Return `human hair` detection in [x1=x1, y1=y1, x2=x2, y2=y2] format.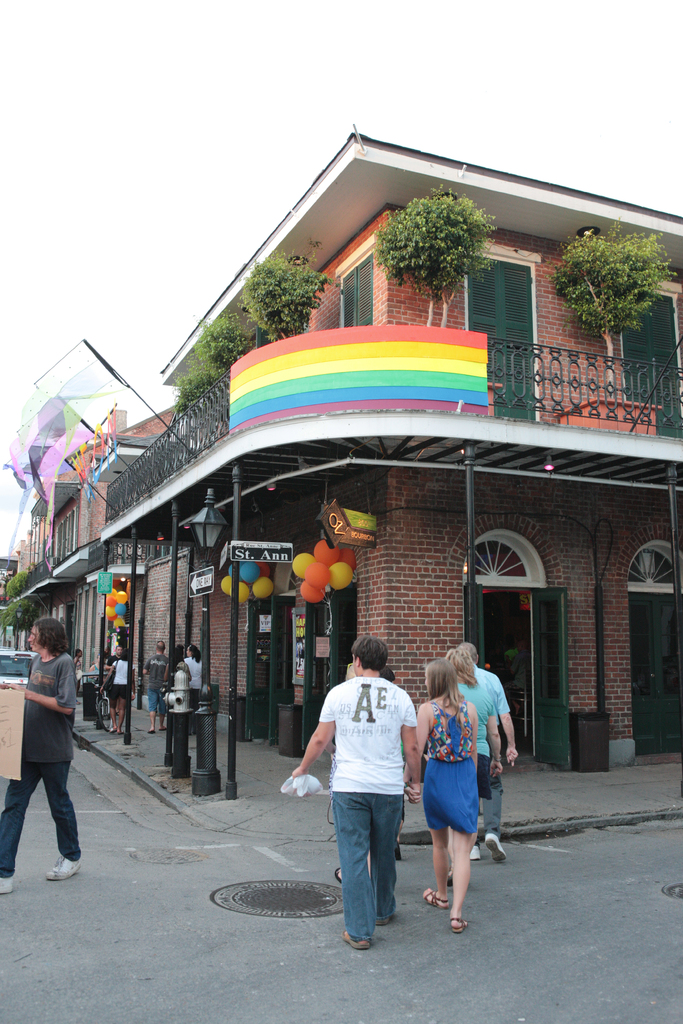
[x1=456, y1=640, x2=479, y2=667].
